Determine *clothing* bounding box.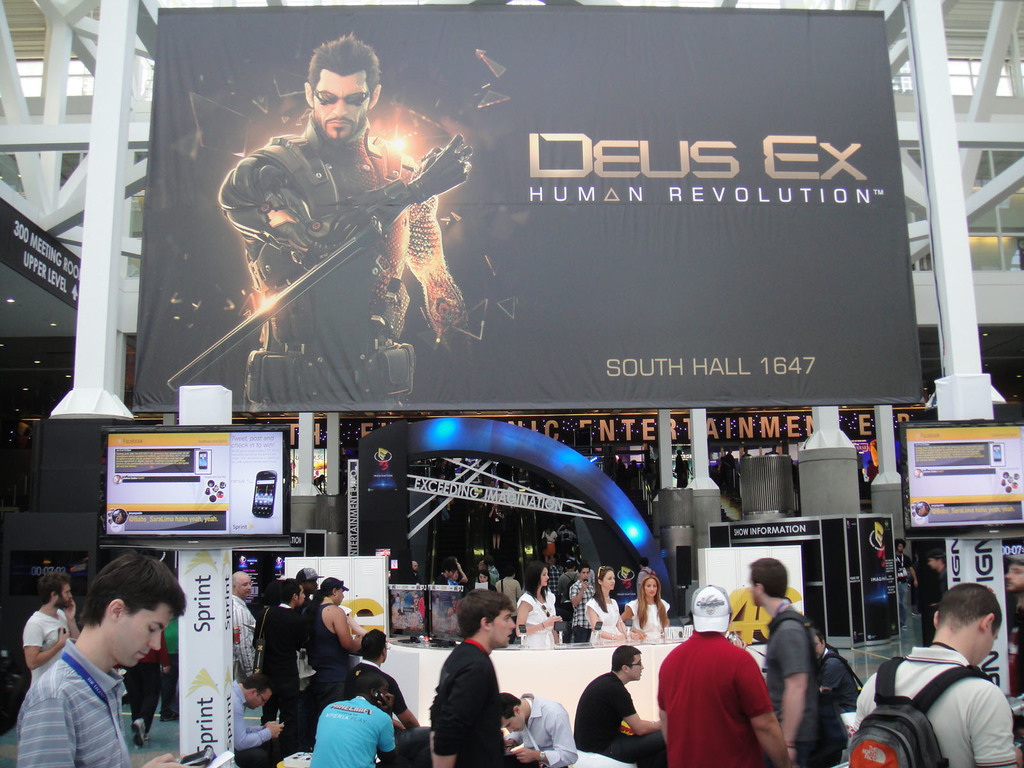
Determined: 305, 597, 347, 755.
